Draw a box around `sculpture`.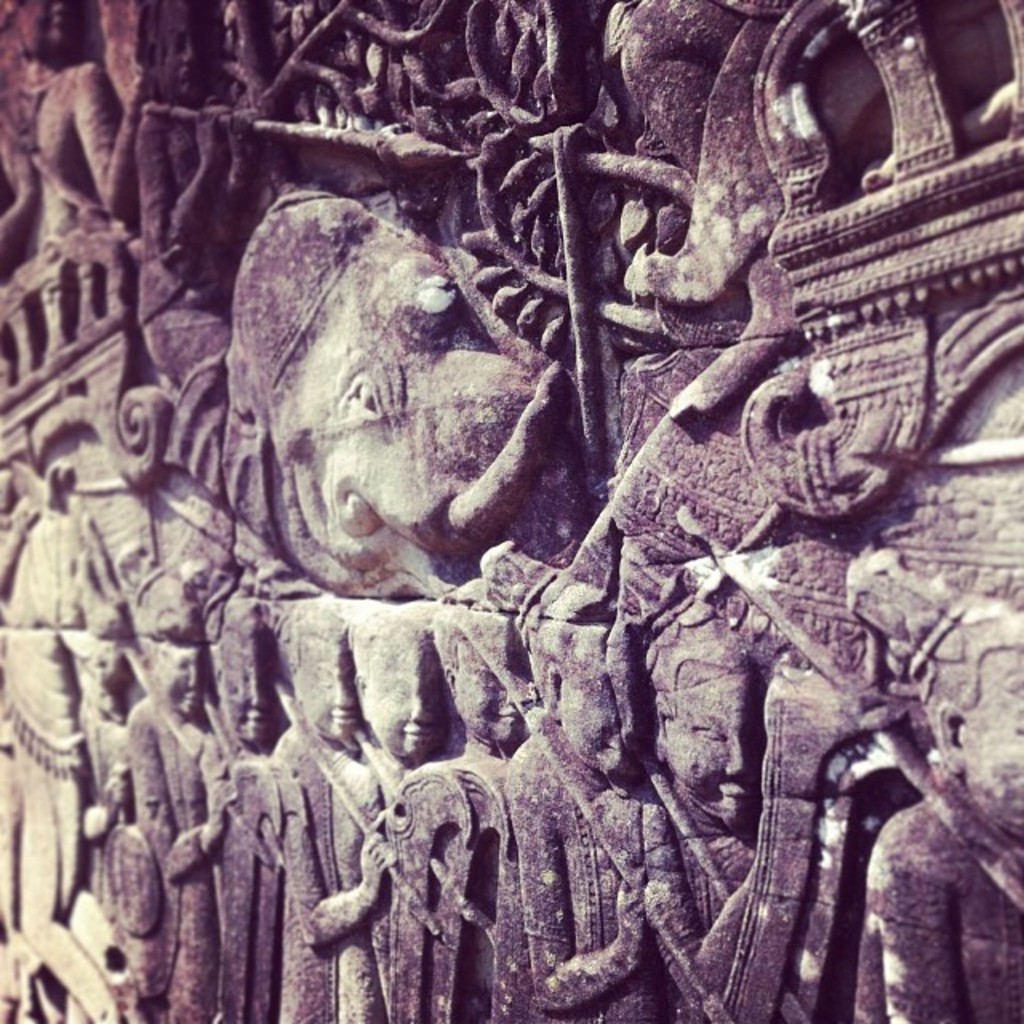
(0, 0, 1022, 1022).
